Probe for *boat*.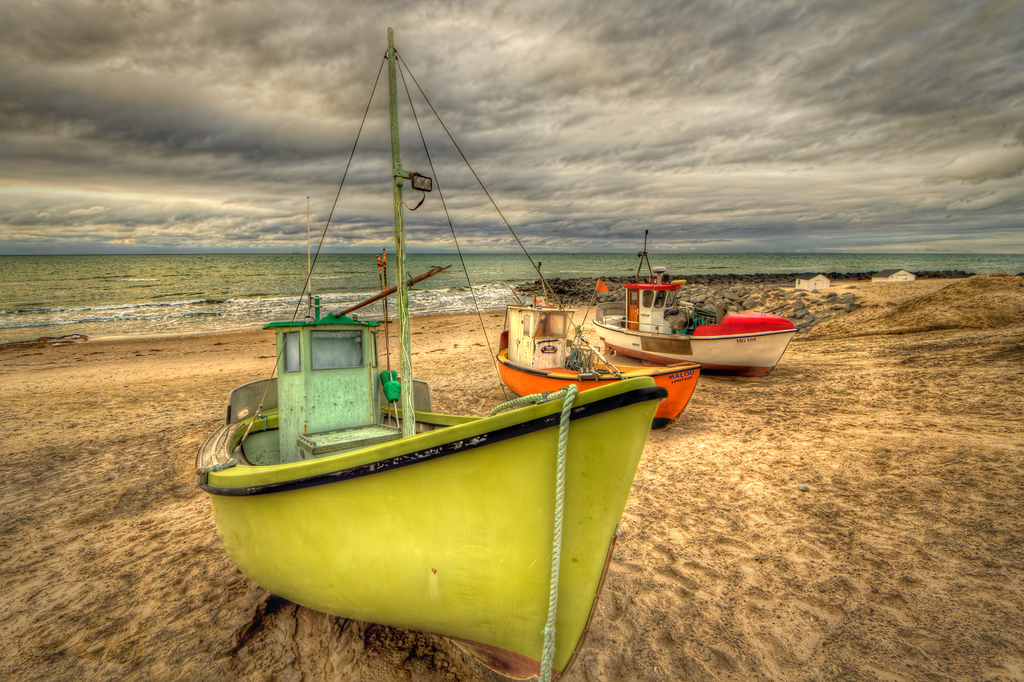
Probe result: bbox=(499, 262, 703, 430).
